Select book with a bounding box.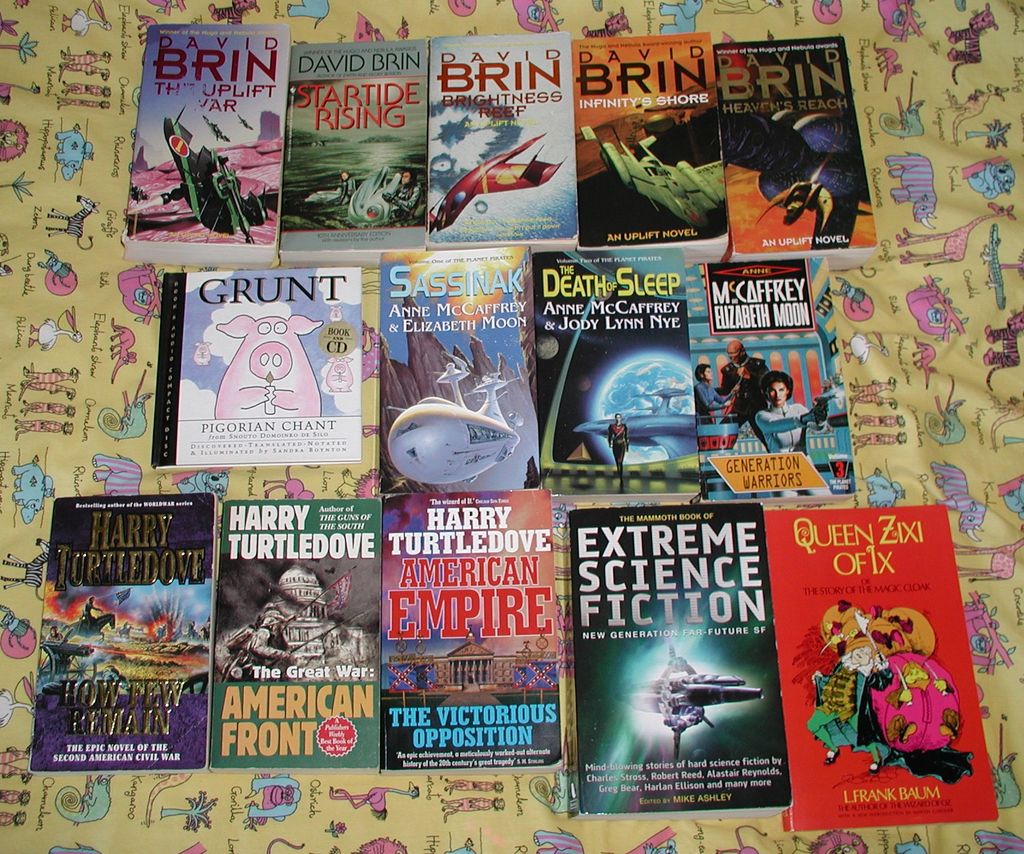
Rect(684, 254, 857, 504).
